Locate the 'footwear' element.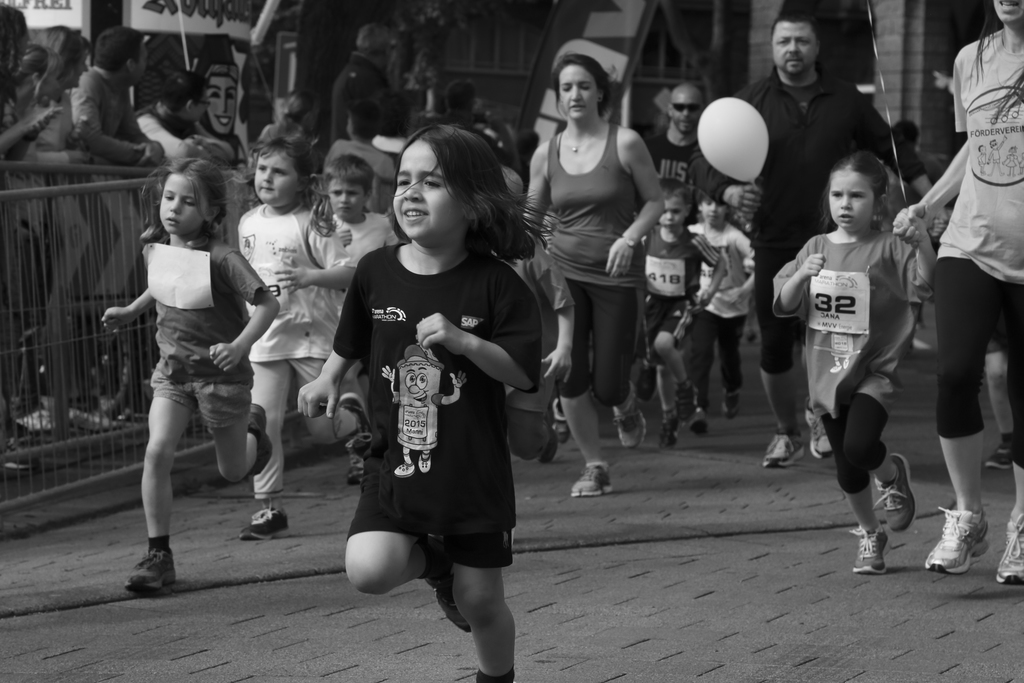
Element bbox: x1=537, y1=443, x2=554, y2=462.
